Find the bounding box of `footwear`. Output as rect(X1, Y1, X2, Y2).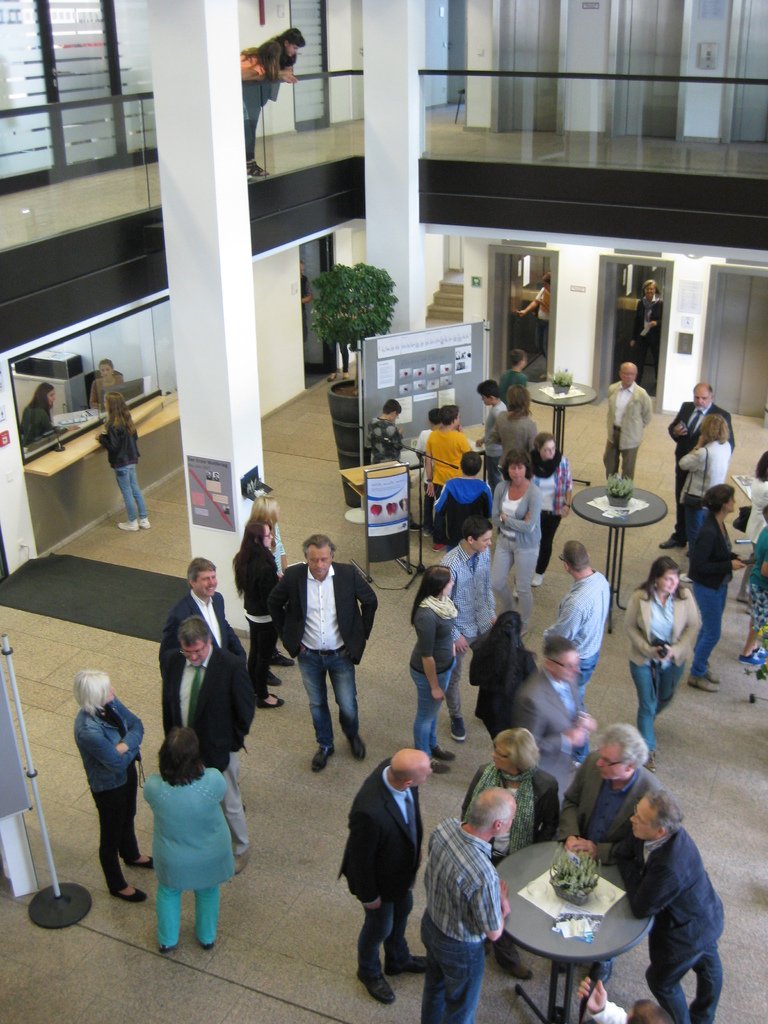
rect(663, 531, 687, 547).
